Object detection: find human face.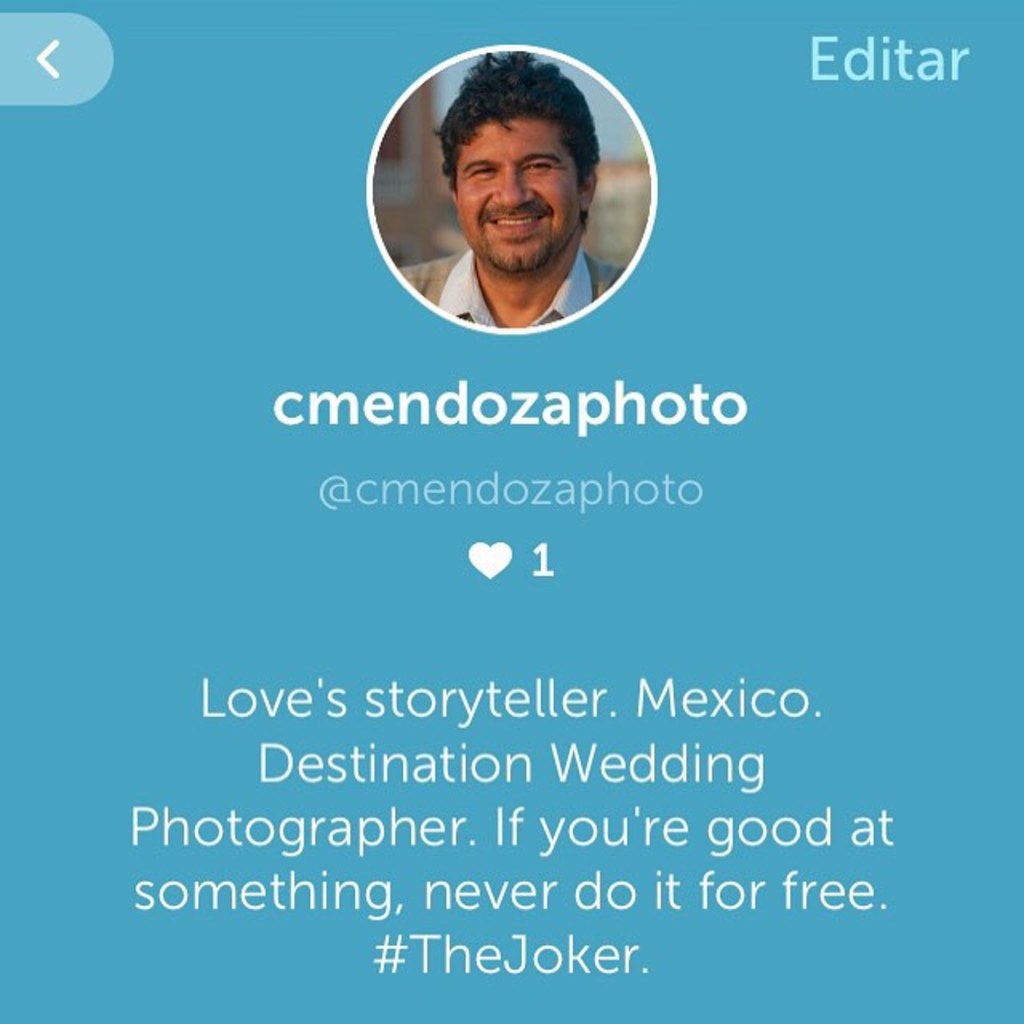
[458, 115, 587, 277].
